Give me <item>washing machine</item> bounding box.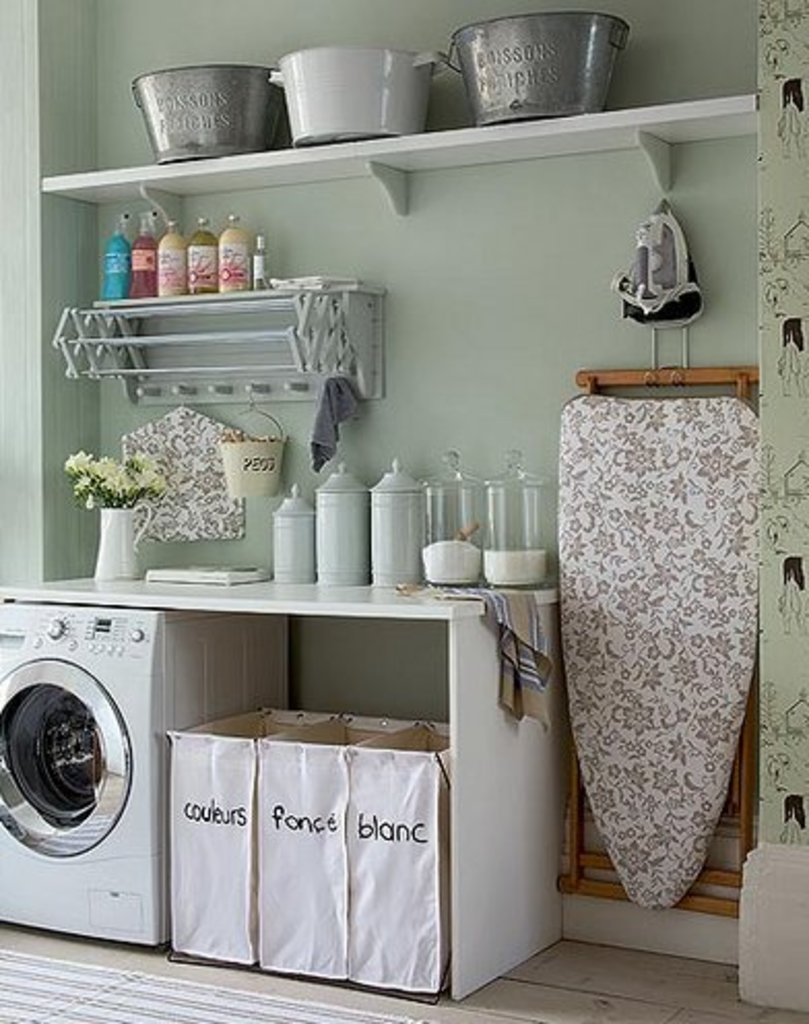
x1=0 y1=603 x2=291 y2=946.
